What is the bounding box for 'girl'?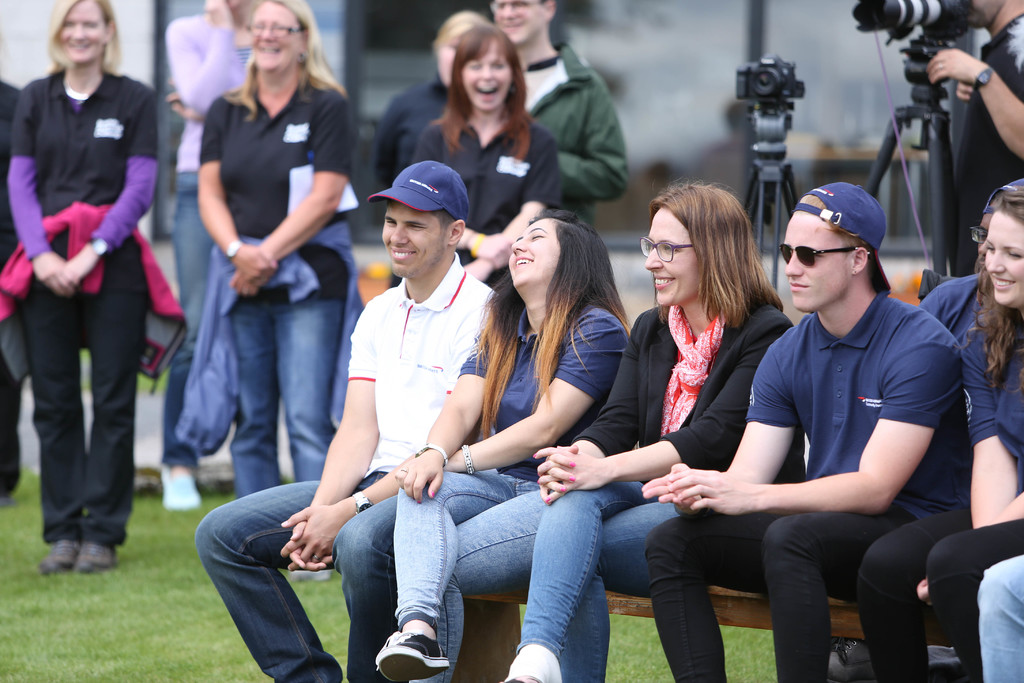
x1=0 y1=0 x2=191 y2=579.
